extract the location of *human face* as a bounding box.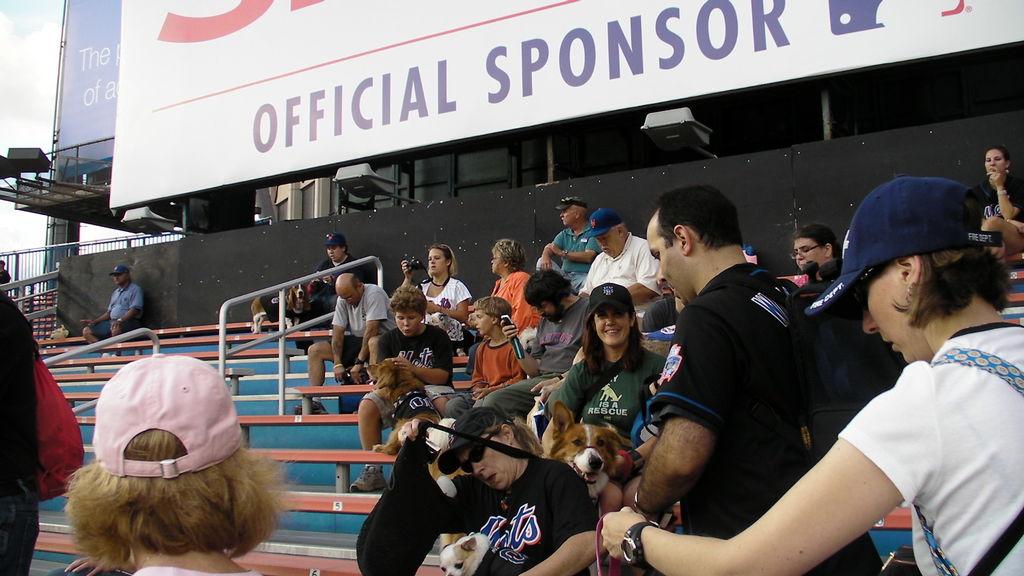
427 247 448 276.
